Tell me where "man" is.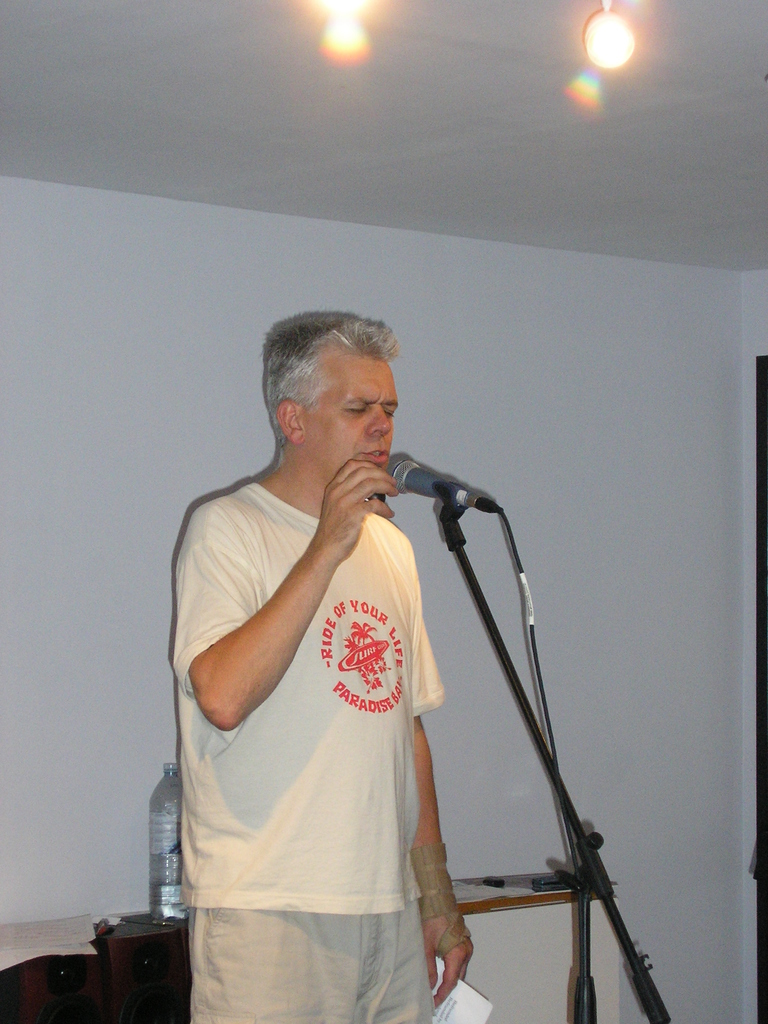
"man" is at x1=154, y1=268, x2=548, y2=1014.
